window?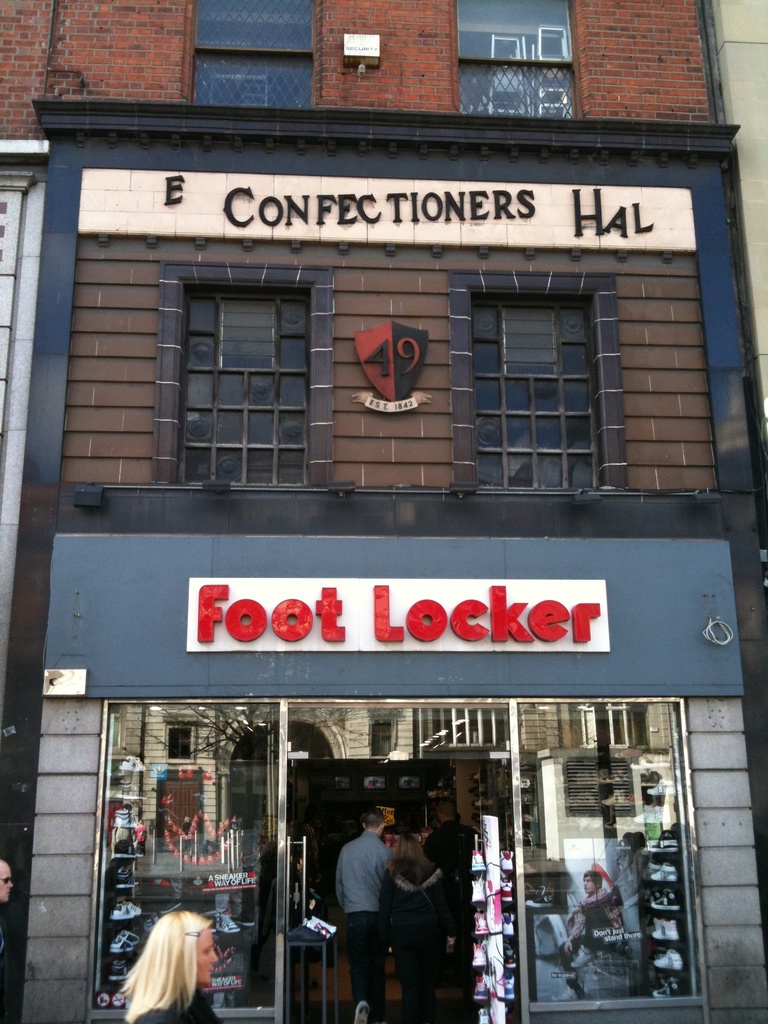
Rect(512, 699, 706, 1023)
